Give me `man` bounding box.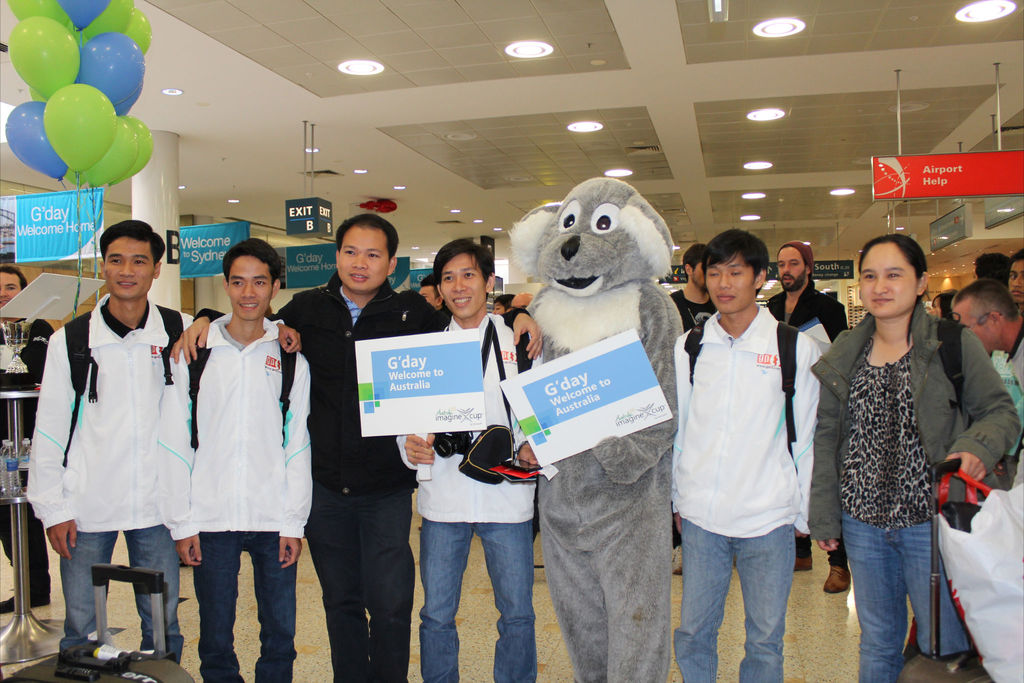
{"x1": 973, "y1": 252, "x2": 1015, "y2": 284}.
